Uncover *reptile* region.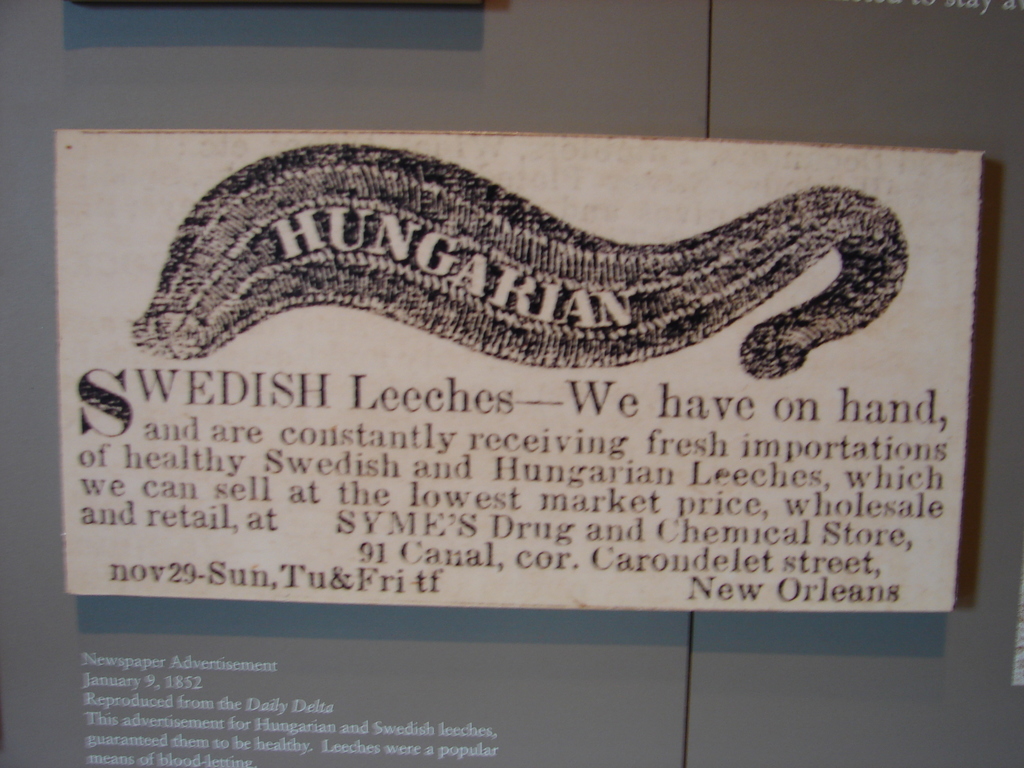
Uncovered: bbox(132, 145, 912, 382).
